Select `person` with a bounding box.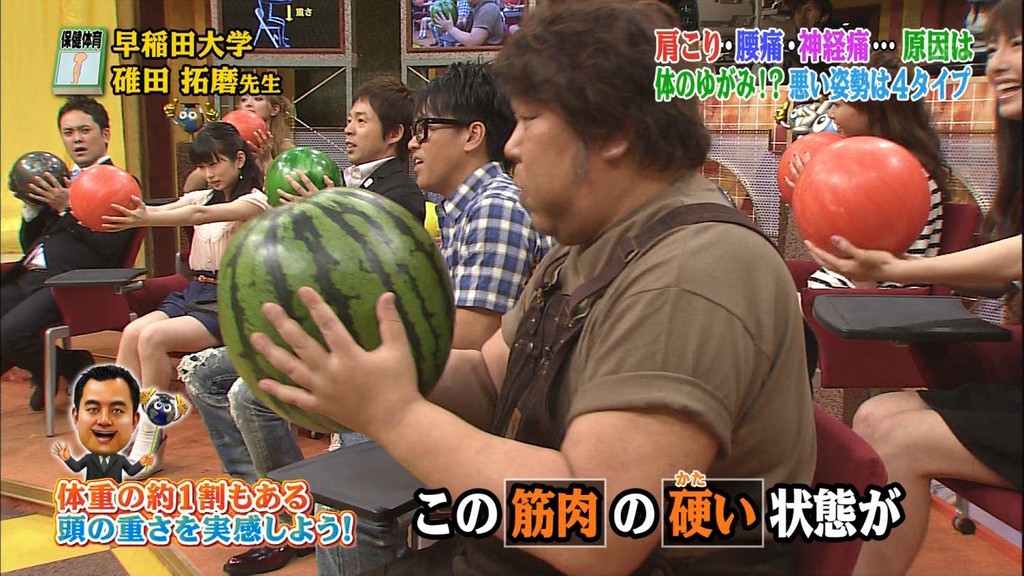
rect(425, 0, 517, 49).
